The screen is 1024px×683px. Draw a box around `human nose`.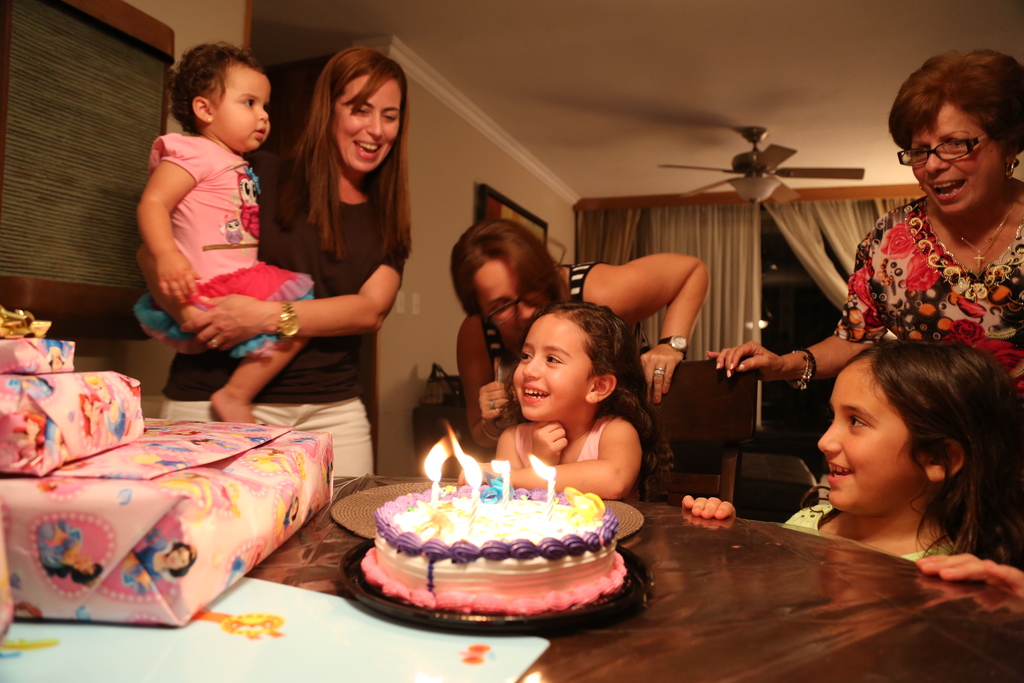
l=519, t=300, r=535, b=319.
